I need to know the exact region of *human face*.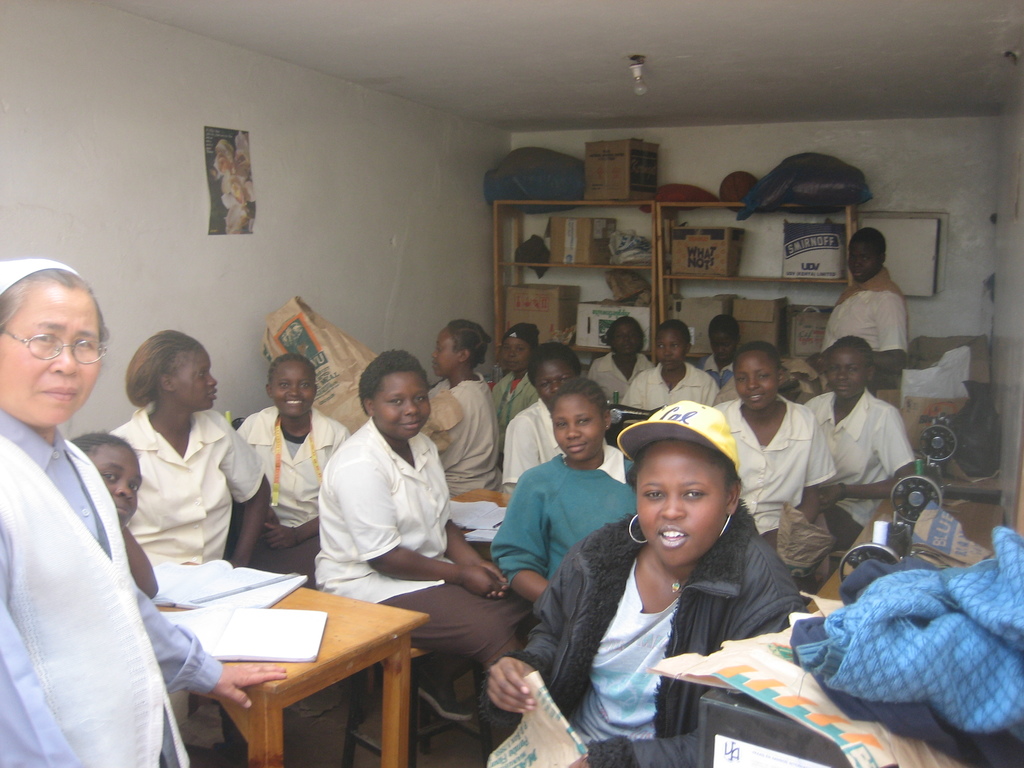
Region: (x1=0, y1=288, x2=102, y2=431).
